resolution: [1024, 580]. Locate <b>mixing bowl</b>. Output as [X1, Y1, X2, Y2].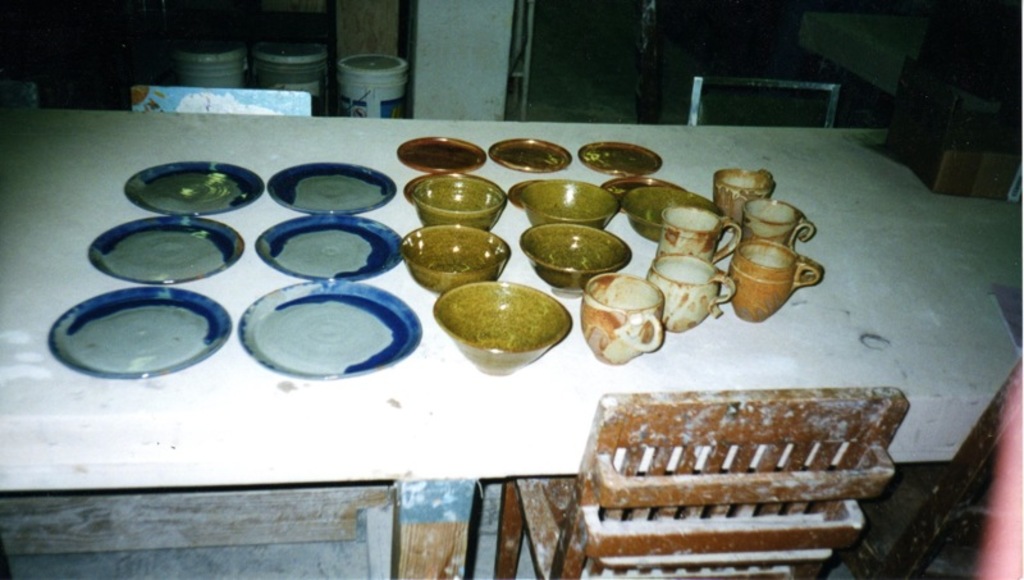
[431, 265, 571, 385].
